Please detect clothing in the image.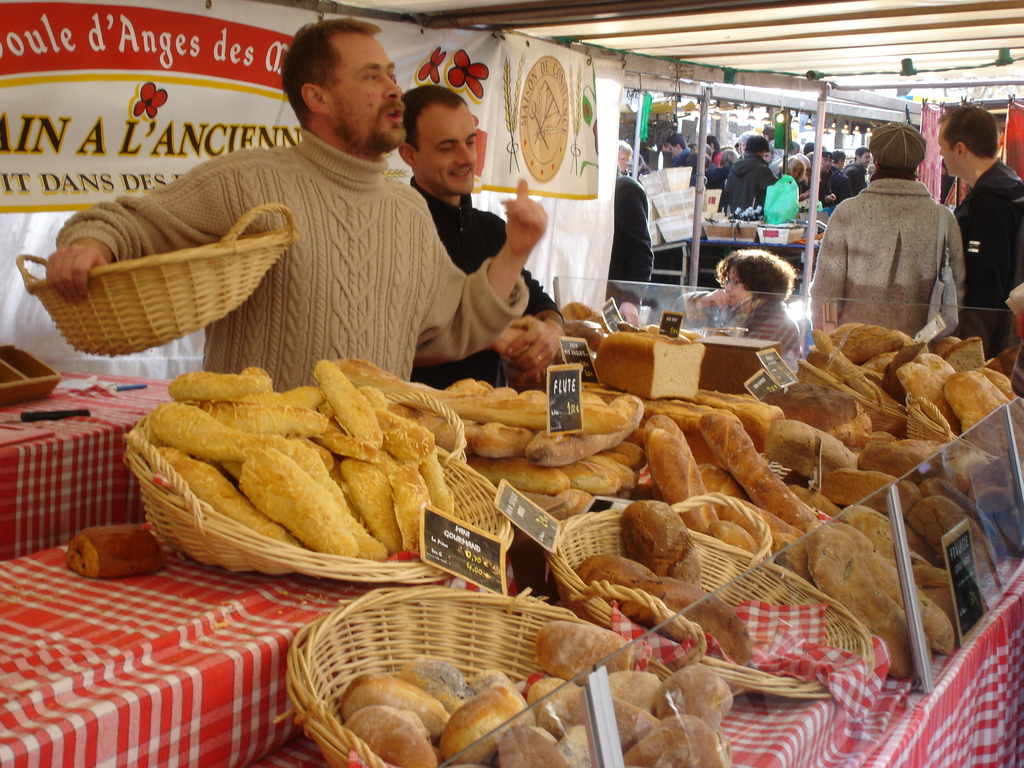
bbox=[604, 171, 652, 280].
